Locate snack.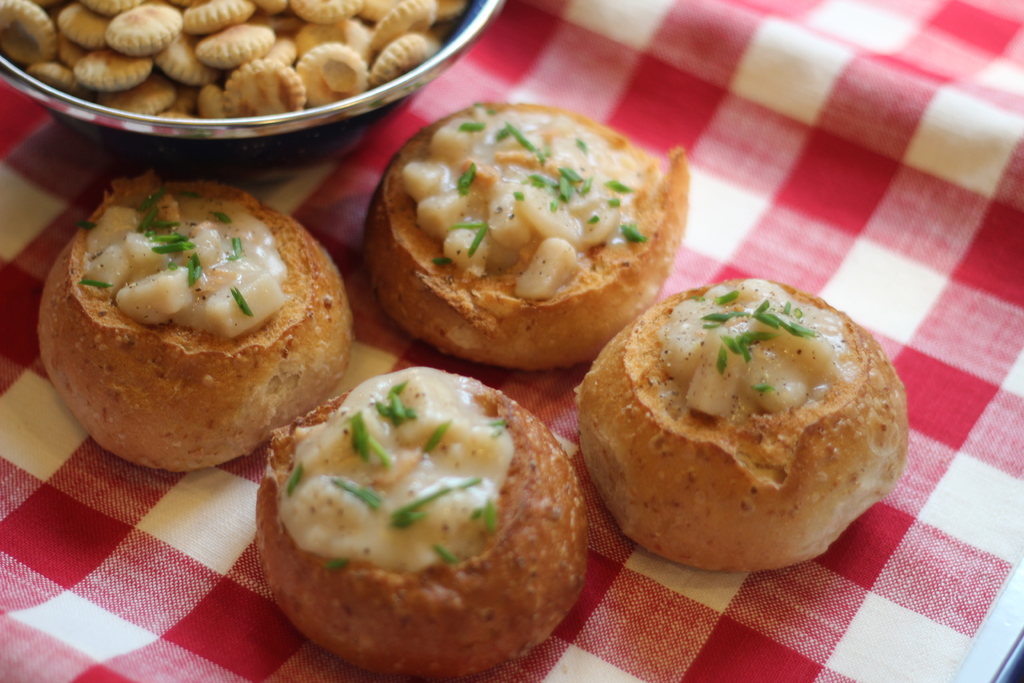
Bounding box: x1=44, y1=169, x2=351, y2=466.
